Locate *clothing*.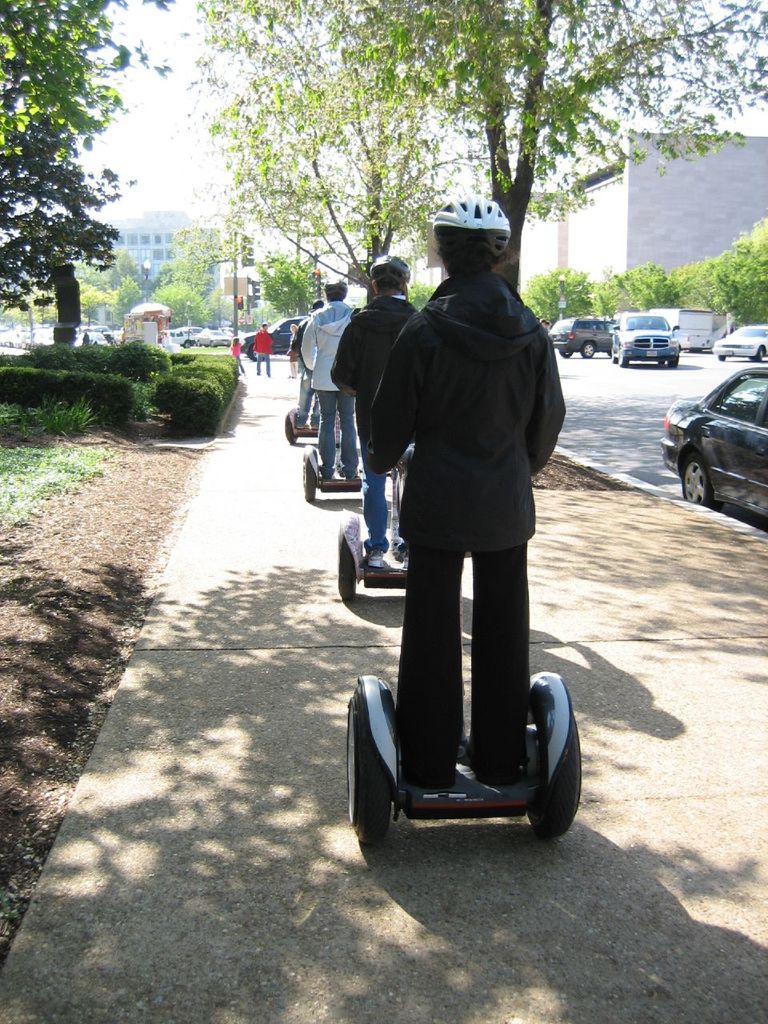
Bounding box: <box>357,182,577,737</box>.
